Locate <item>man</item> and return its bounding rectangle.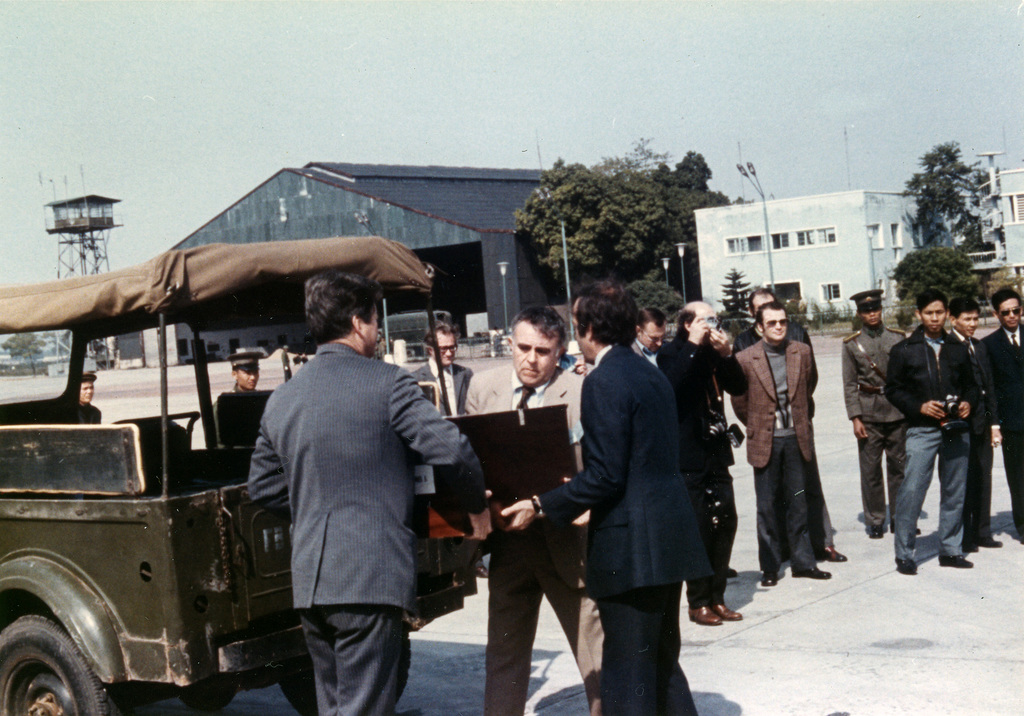
locate(947, 291, 1004, 557).
